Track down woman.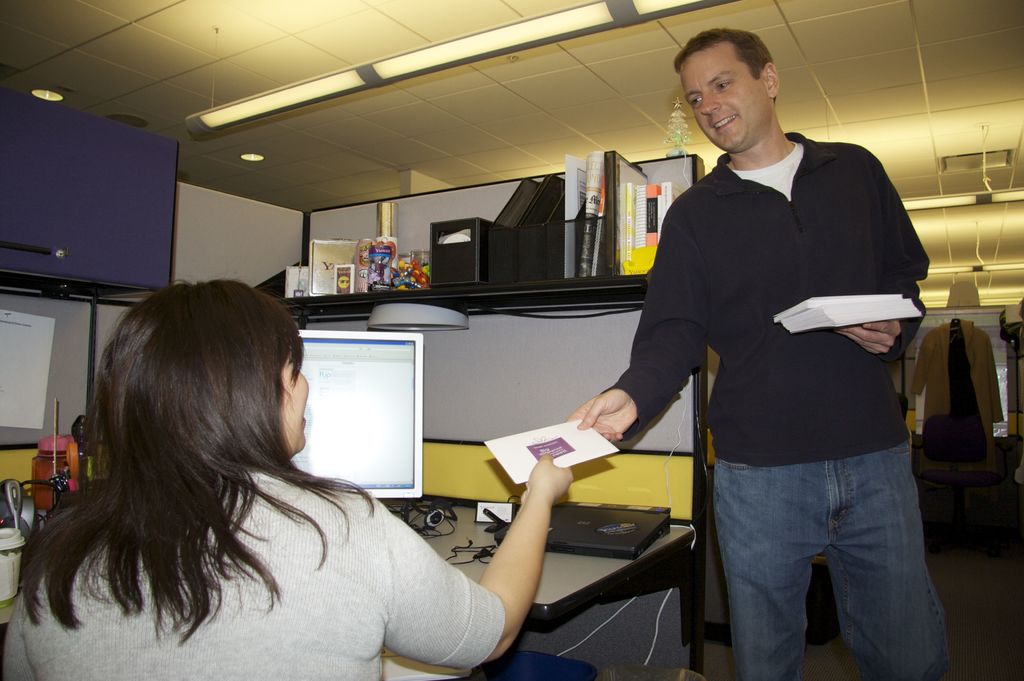
Tracked to (left=3, top=279, right=479, bottom=666).
